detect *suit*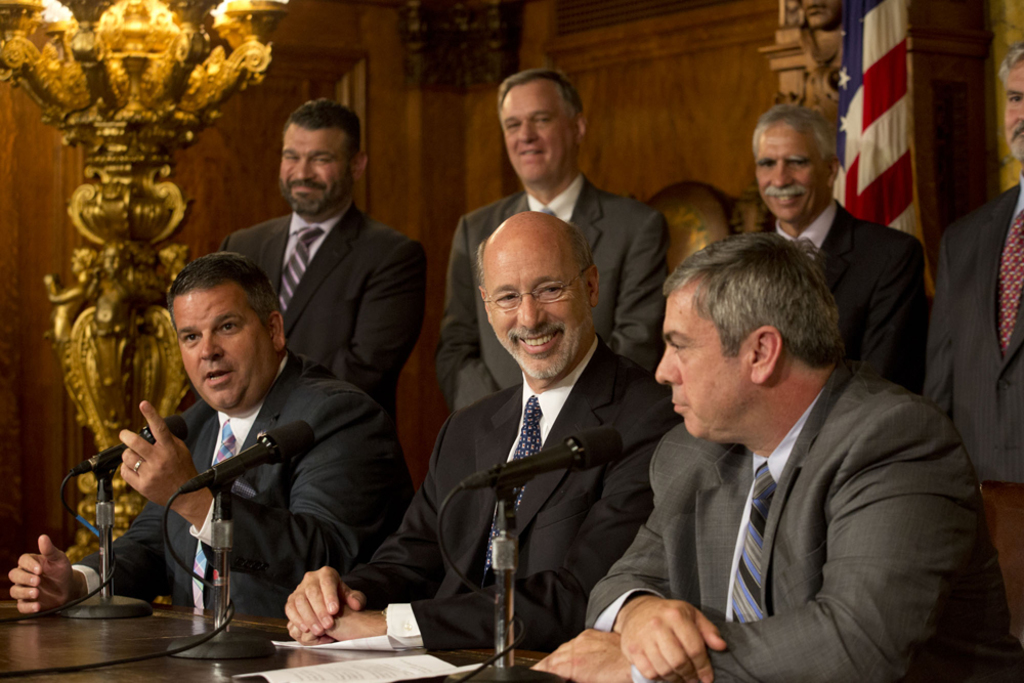
{"left": 430, "top": 177, "right": 674, "bottom": 416}
